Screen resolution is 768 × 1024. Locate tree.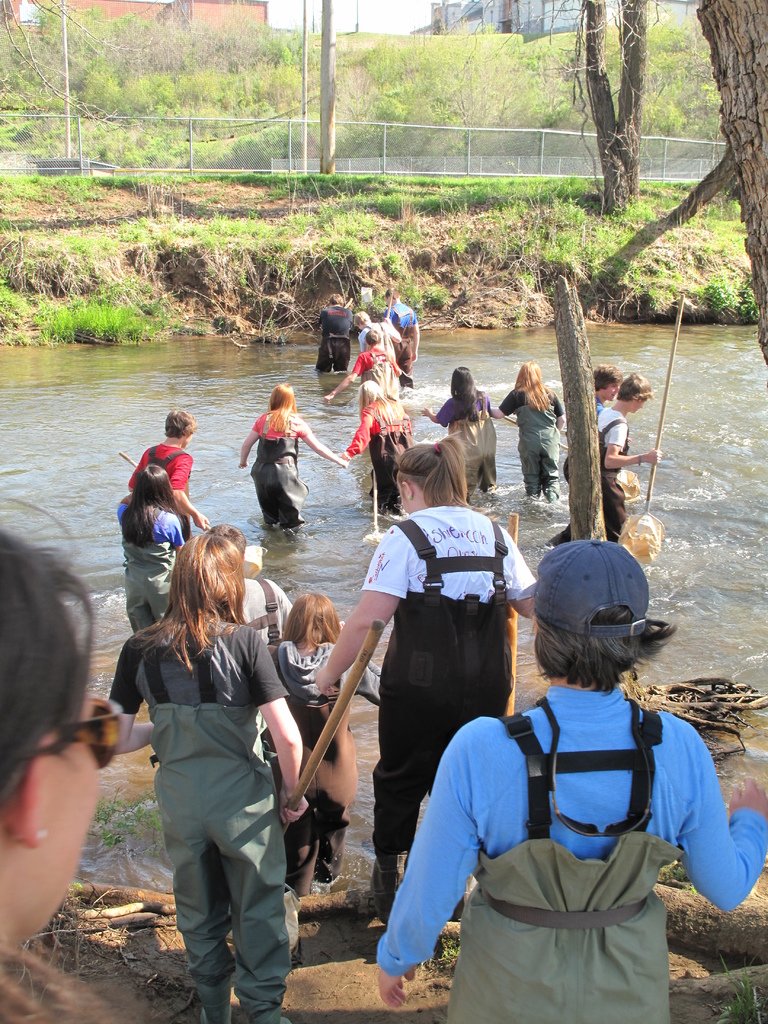
bbox=[575, 0, 665, 211].
